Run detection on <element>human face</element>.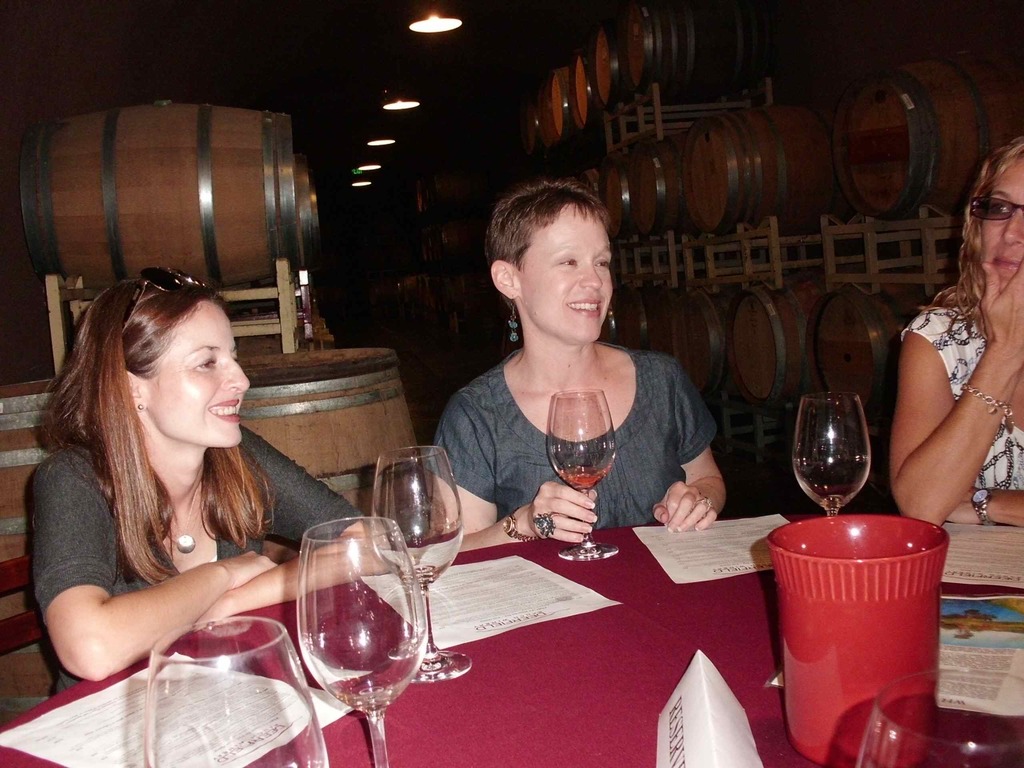
Result: [x1=147, y1=294, x2=250, y2=447].
